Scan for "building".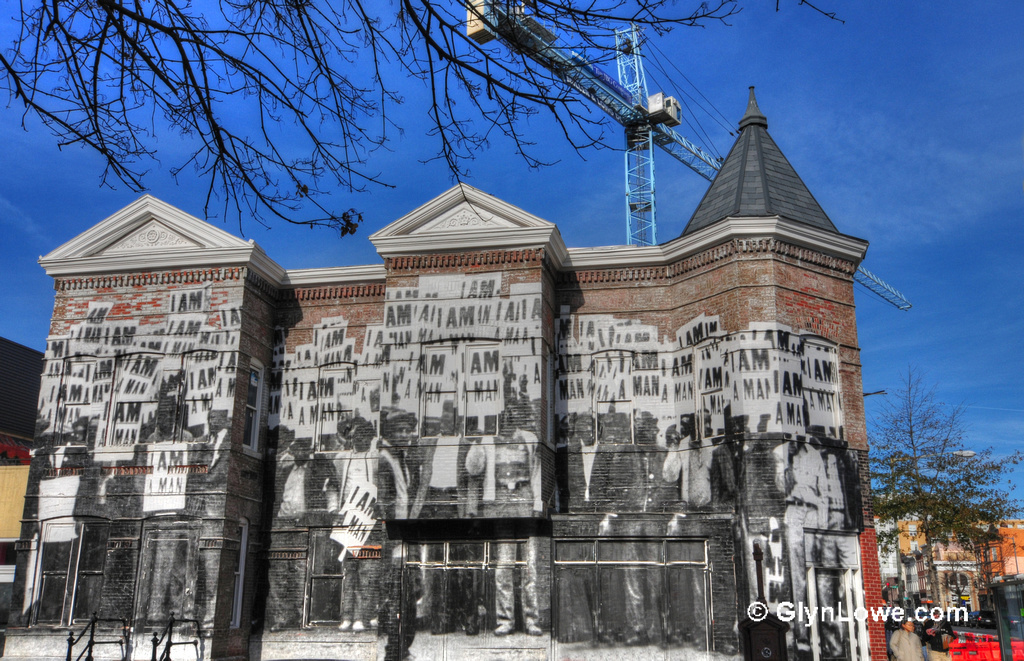
Scan result: (870, 495, 1023, 628).
